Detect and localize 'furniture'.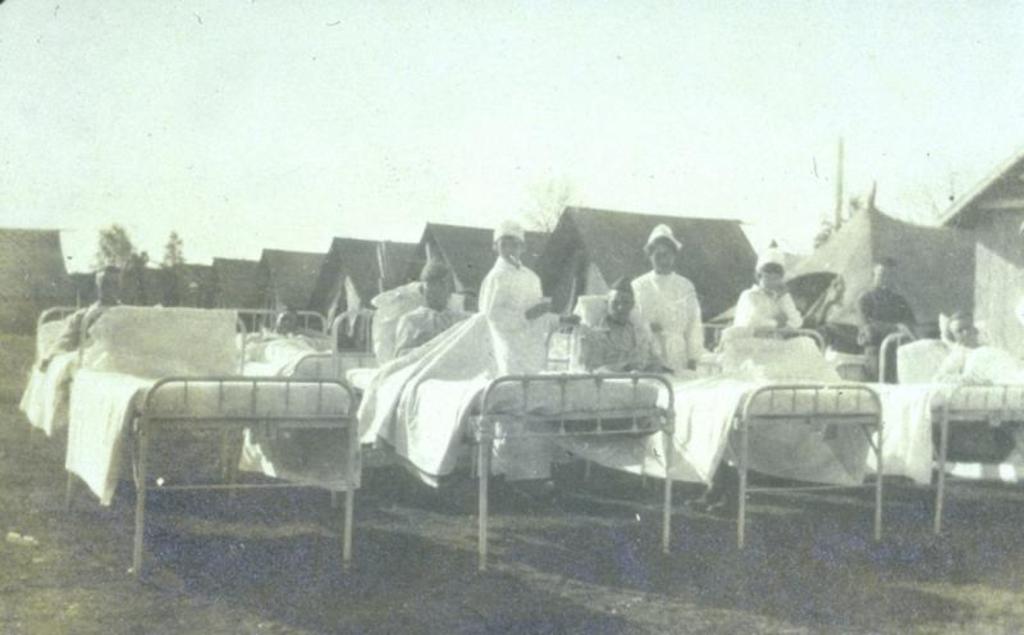
Localized at [left=746, top=321, right=1023, bottom=531].
